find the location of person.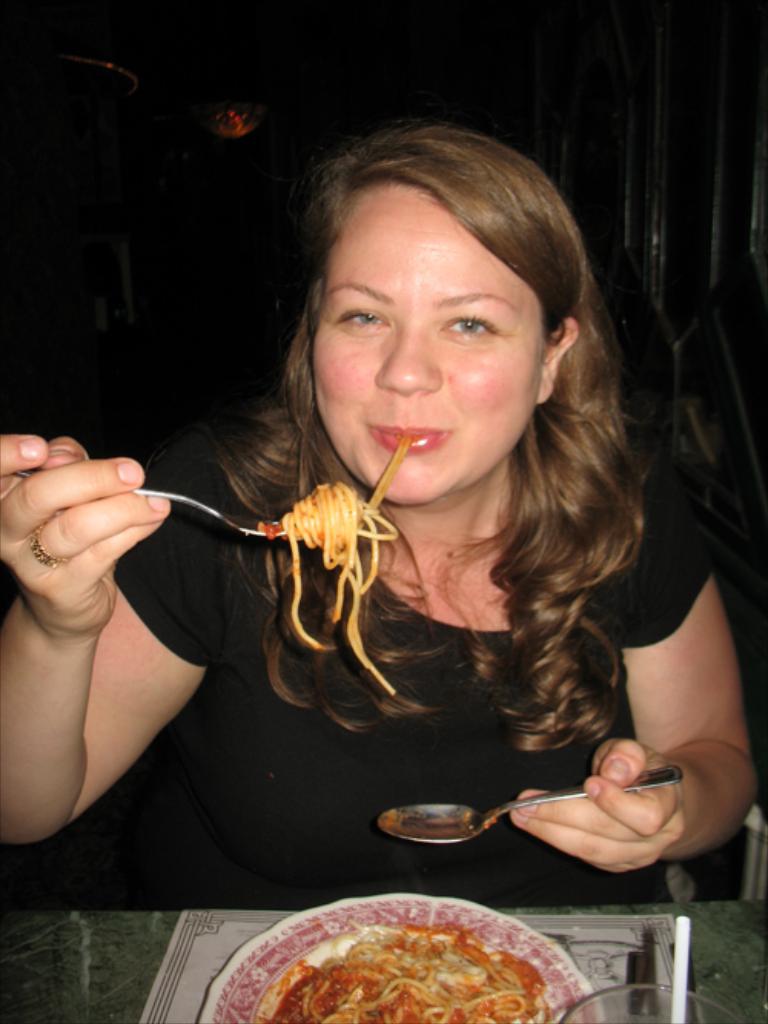
Location: <box>115,104,711,956</box>.
